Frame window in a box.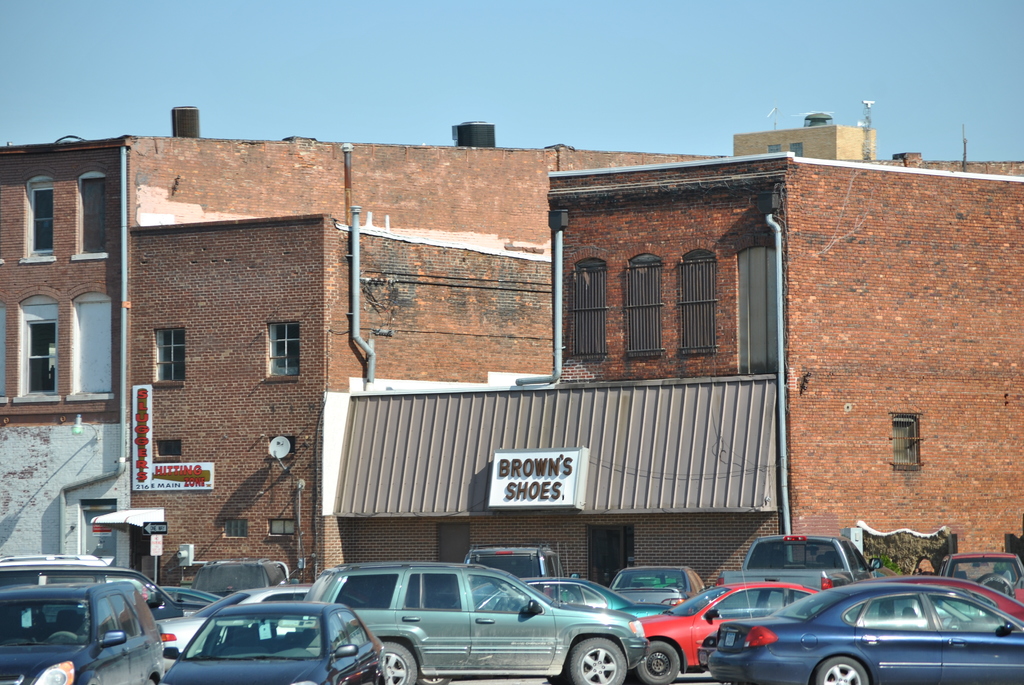
401:574:472:608.
